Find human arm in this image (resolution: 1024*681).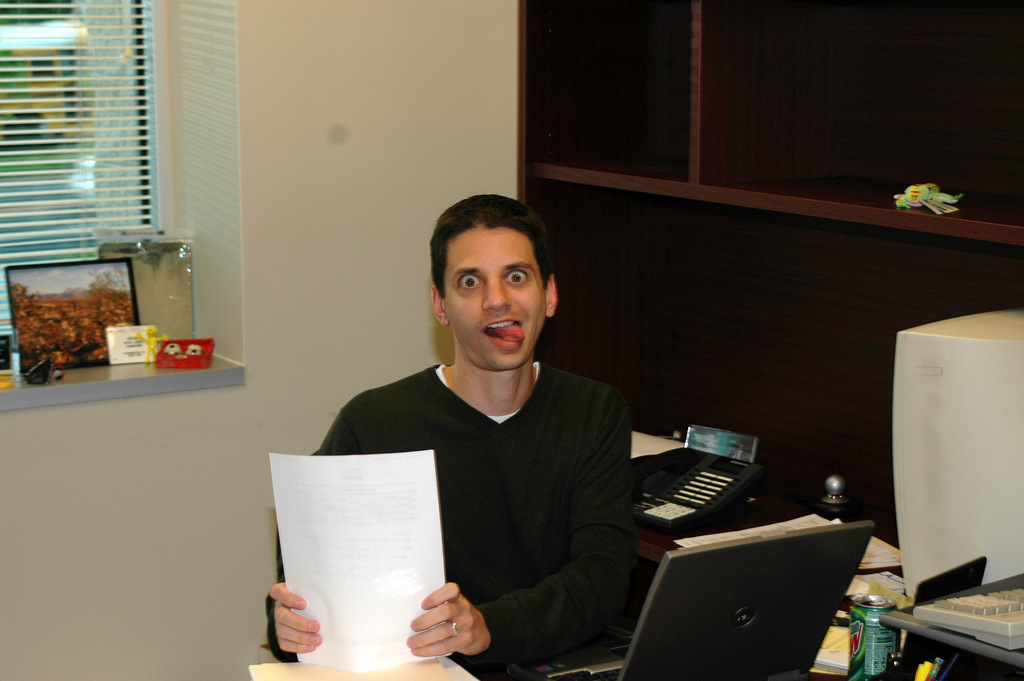
box=[395, 393, 640, 667].
